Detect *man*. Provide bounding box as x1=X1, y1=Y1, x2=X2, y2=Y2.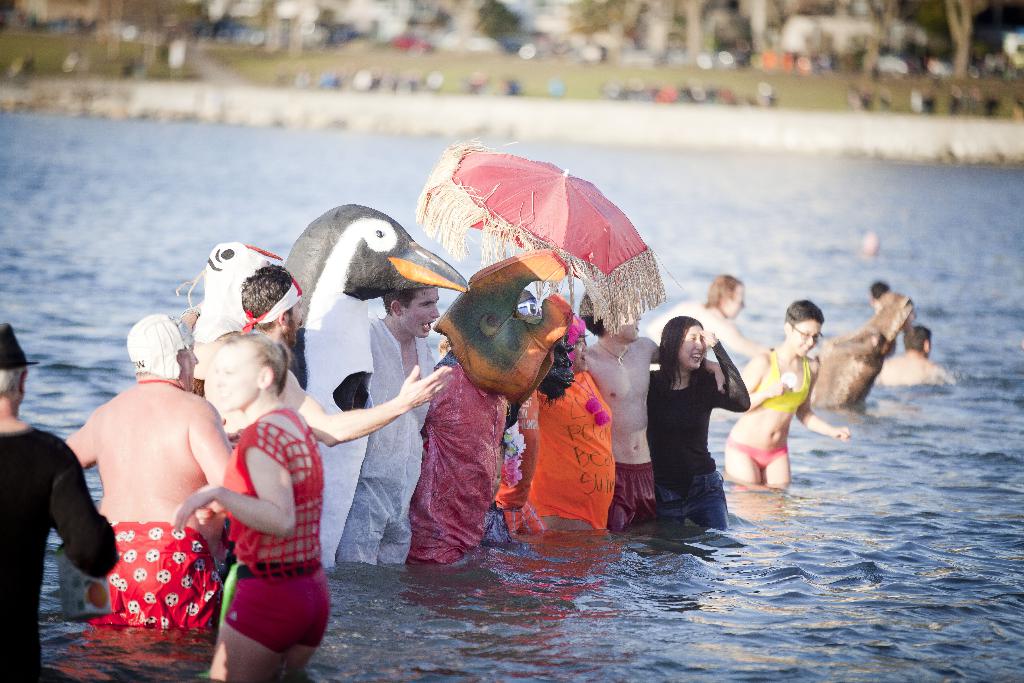
x1=337, y1=286, x2=442, y2=566.
